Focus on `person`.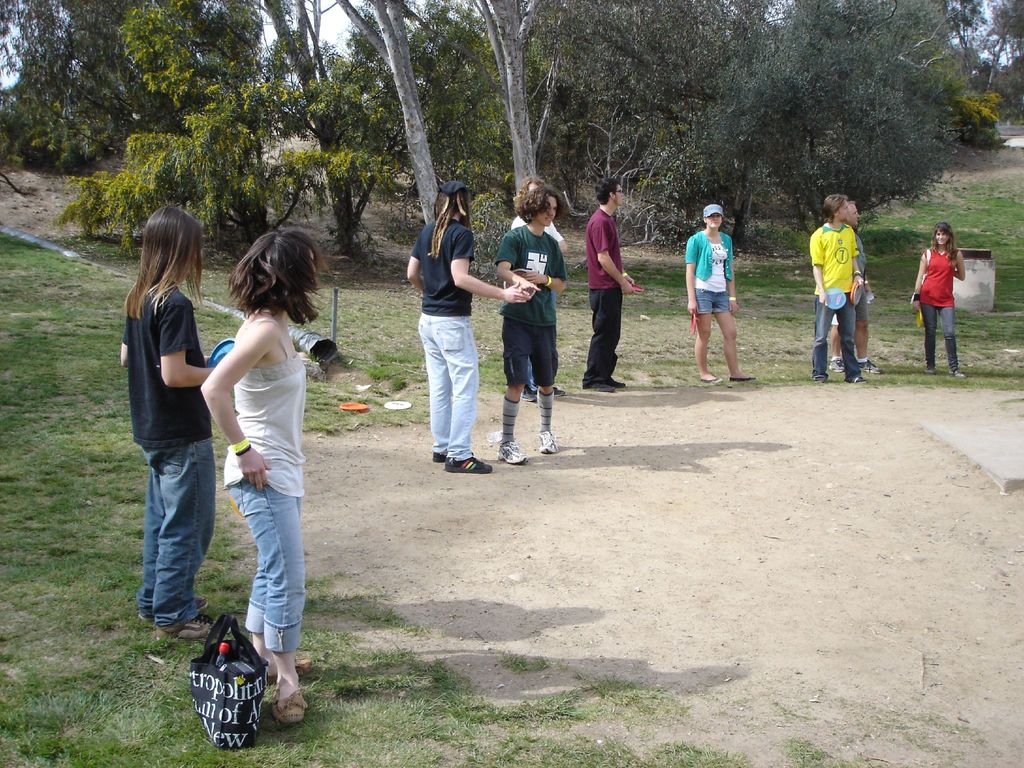
Focused at [205, 229, 319, 724].
